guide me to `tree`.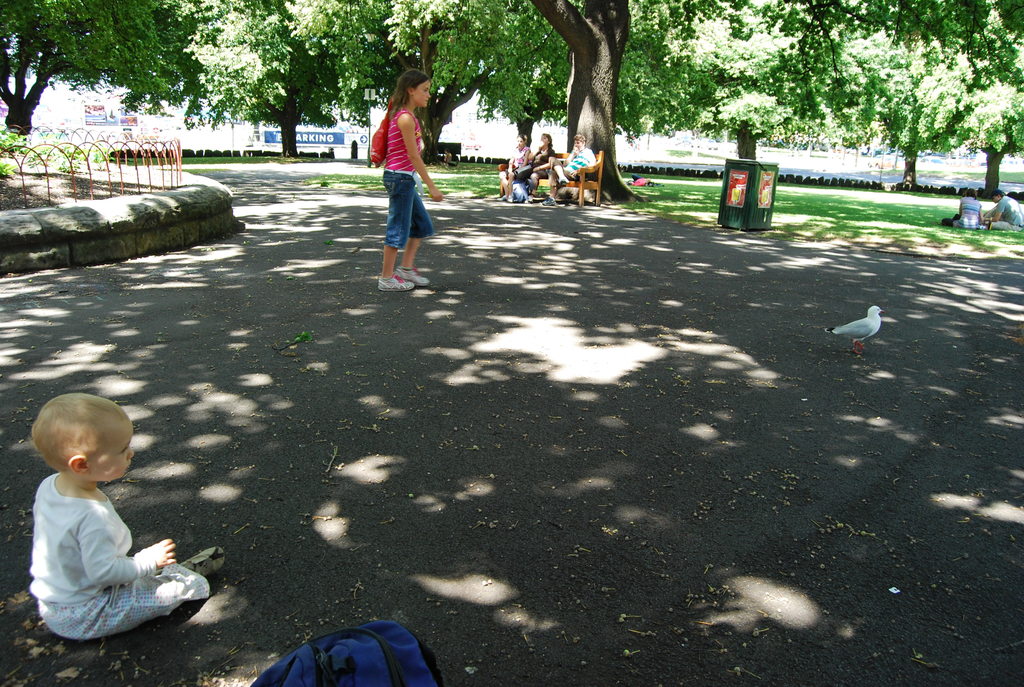
Guidance: BBox(380, 0, 734, 199).
